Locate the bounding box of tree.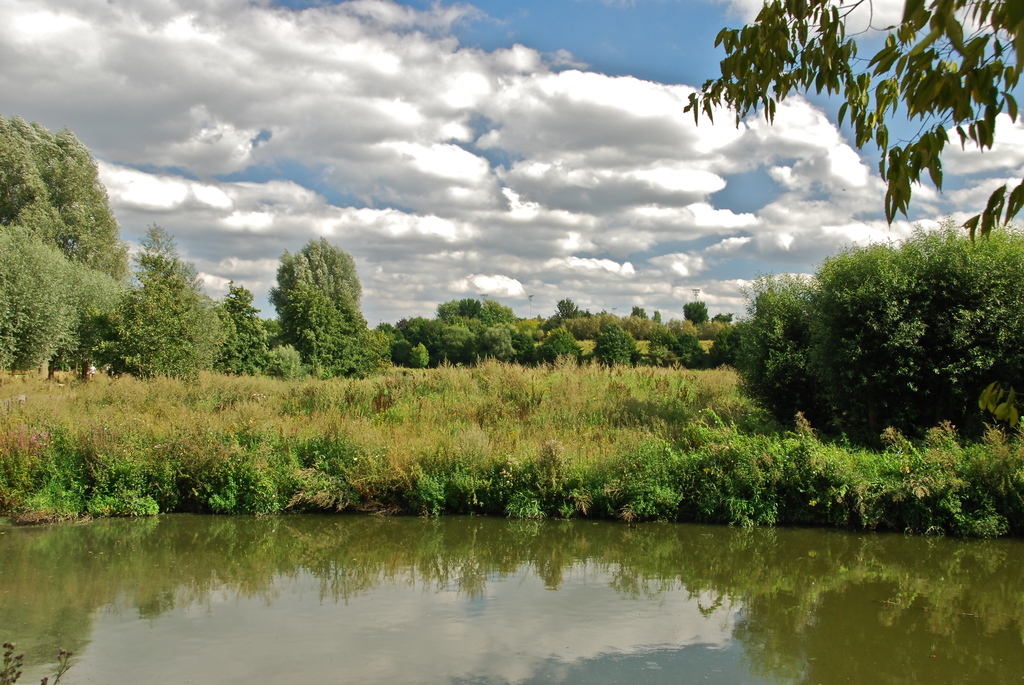
Bounding box: {"x1": 650, "y1": 321, "x2": 755, "y2": 368}.
